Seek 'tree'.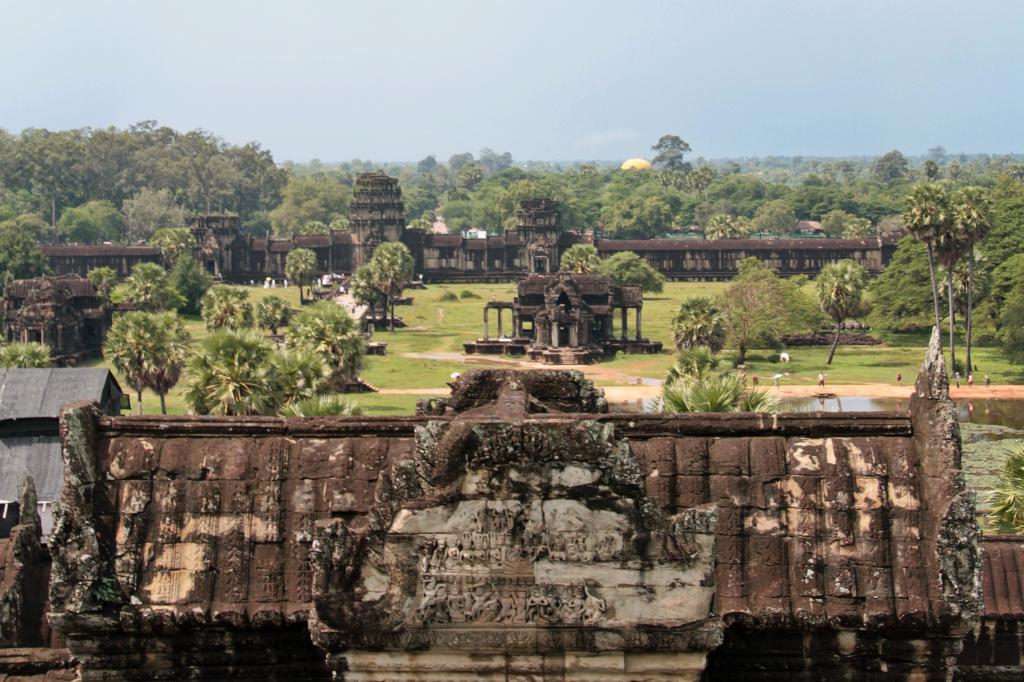
{"left": 813, "top": 259, "right": 880, "bottom": 366}.
